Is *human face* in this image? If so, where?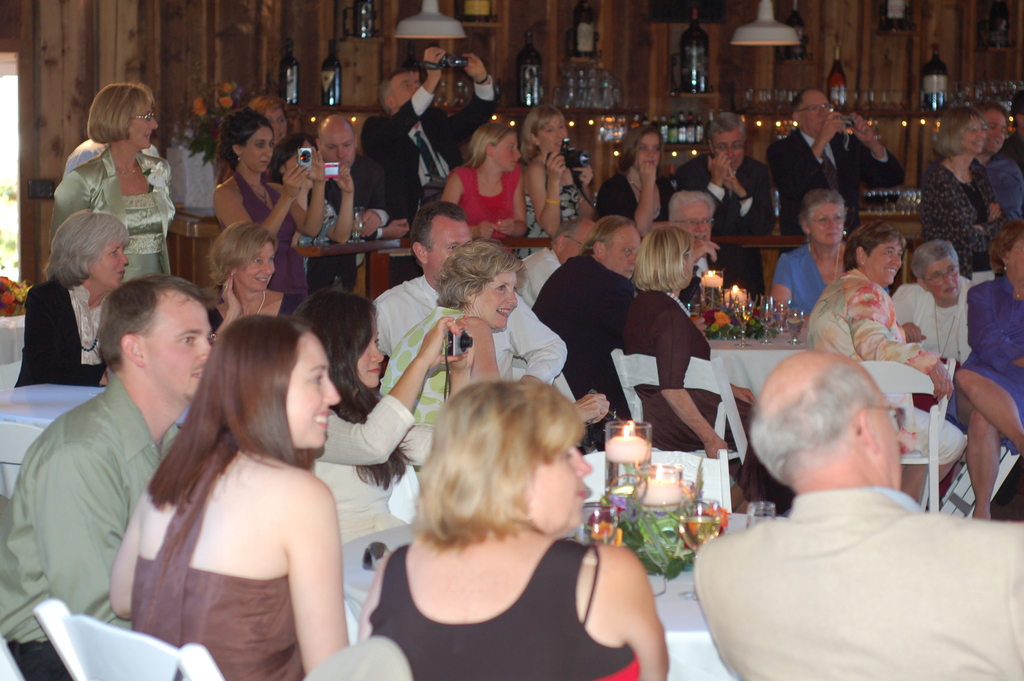
Yes, at locate(322, 124, 358, 167).
